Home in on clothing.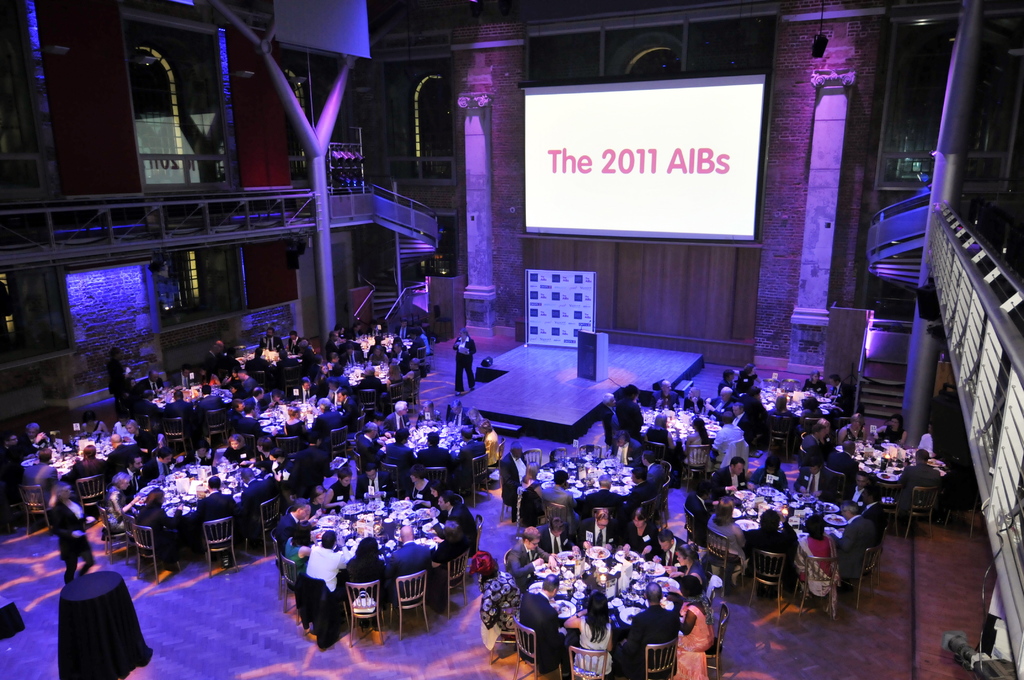
Homed in at x1=356 y1=468 x2=390 y2=500.
